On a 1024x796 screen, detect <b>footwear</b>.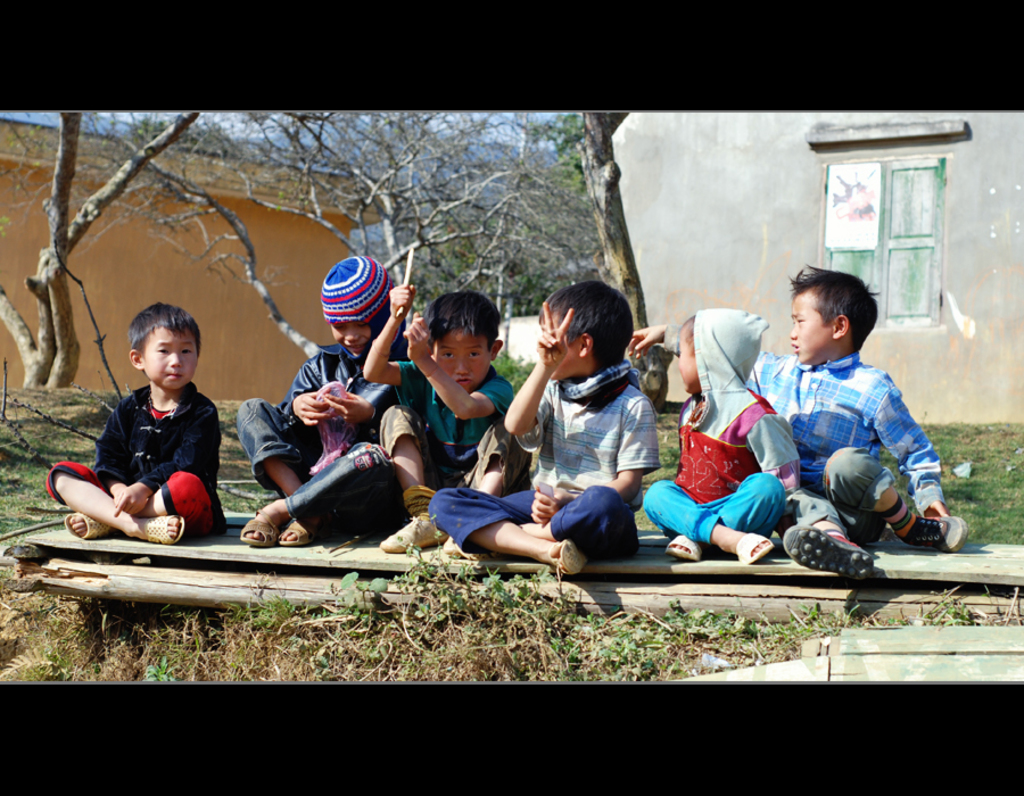
146/515/188/544.
